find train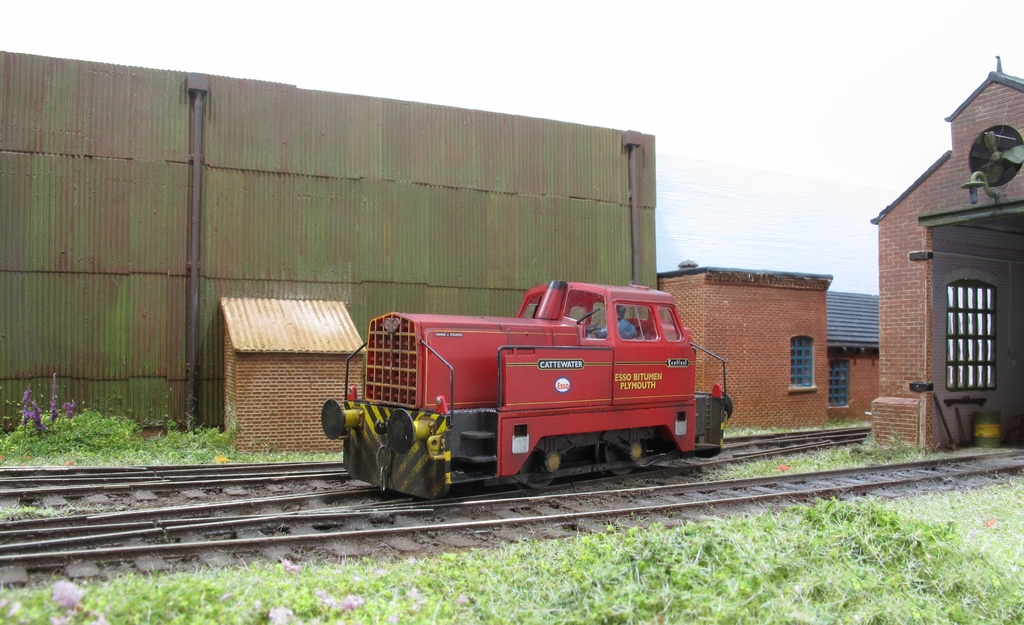
318:275:735:505
